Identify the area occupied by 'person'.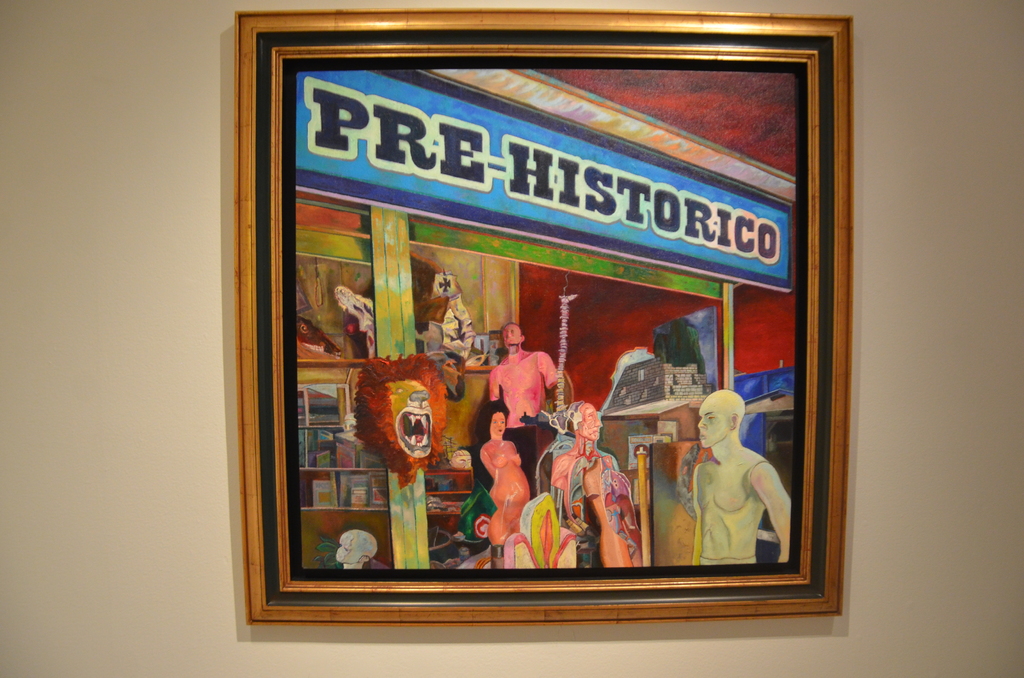
Area: 691:387:796:561.
